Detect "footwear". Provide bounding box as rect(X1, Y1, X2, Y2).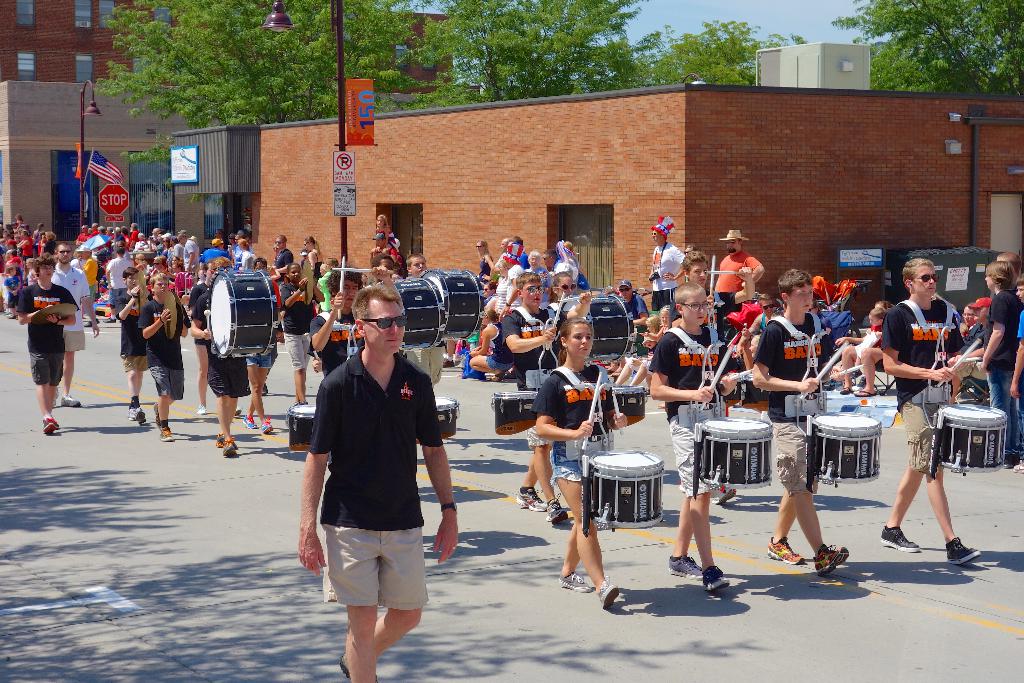
rect(221, 436, 237, 457).
